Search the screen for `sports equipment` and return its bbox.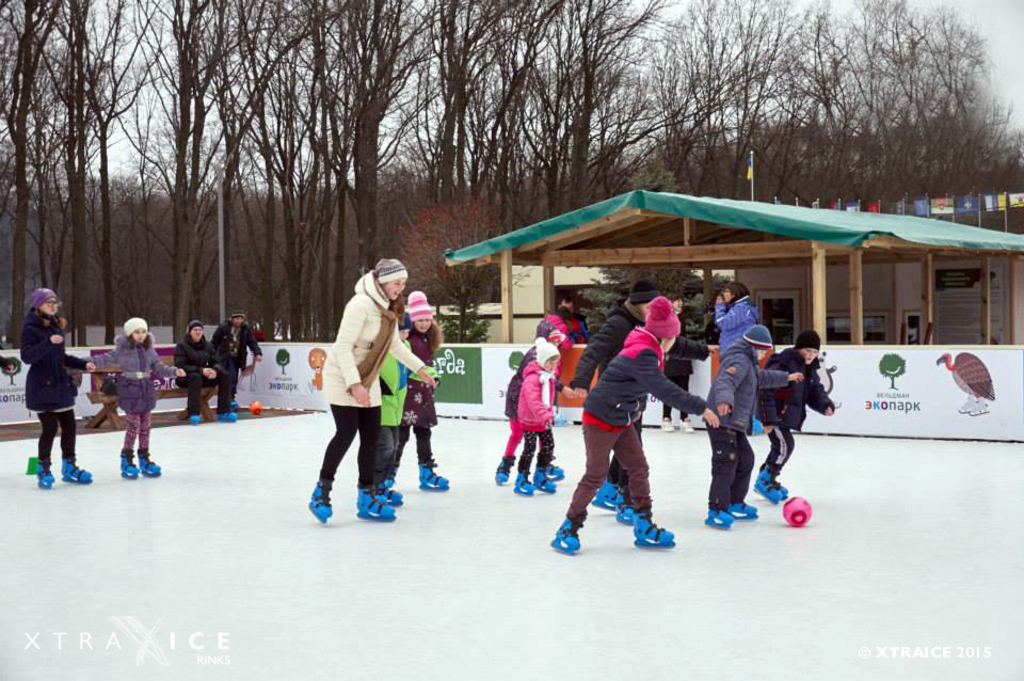
Found: 417,456,451,492.
